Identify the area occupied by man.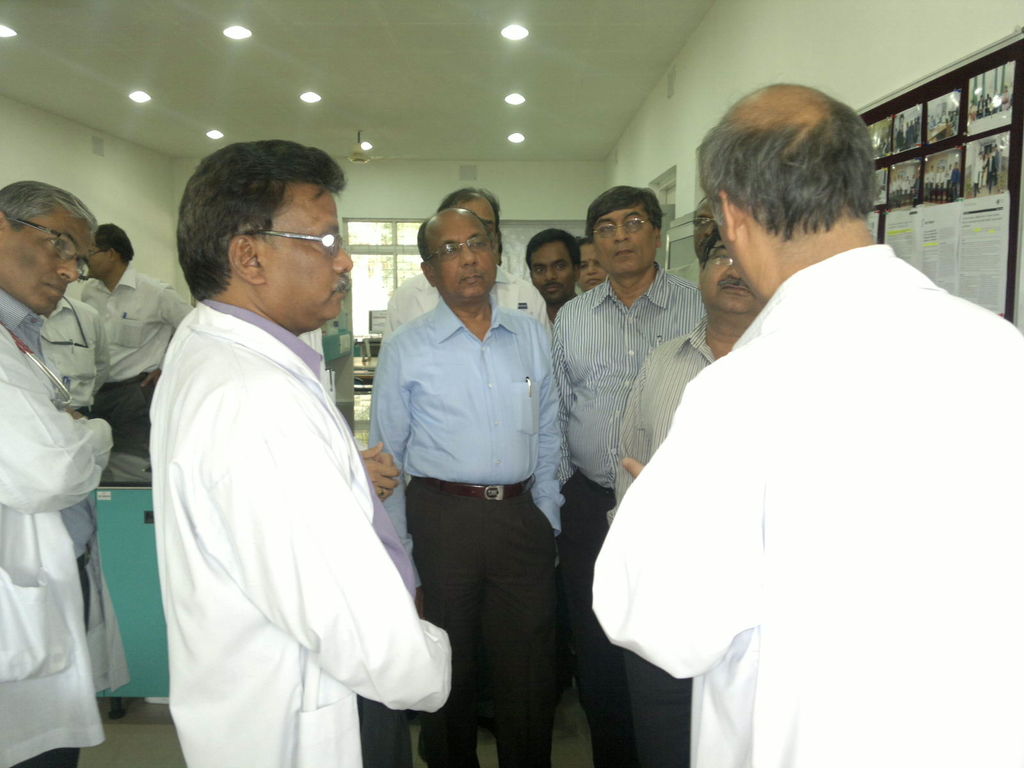
Area: 668 197 719 294.
